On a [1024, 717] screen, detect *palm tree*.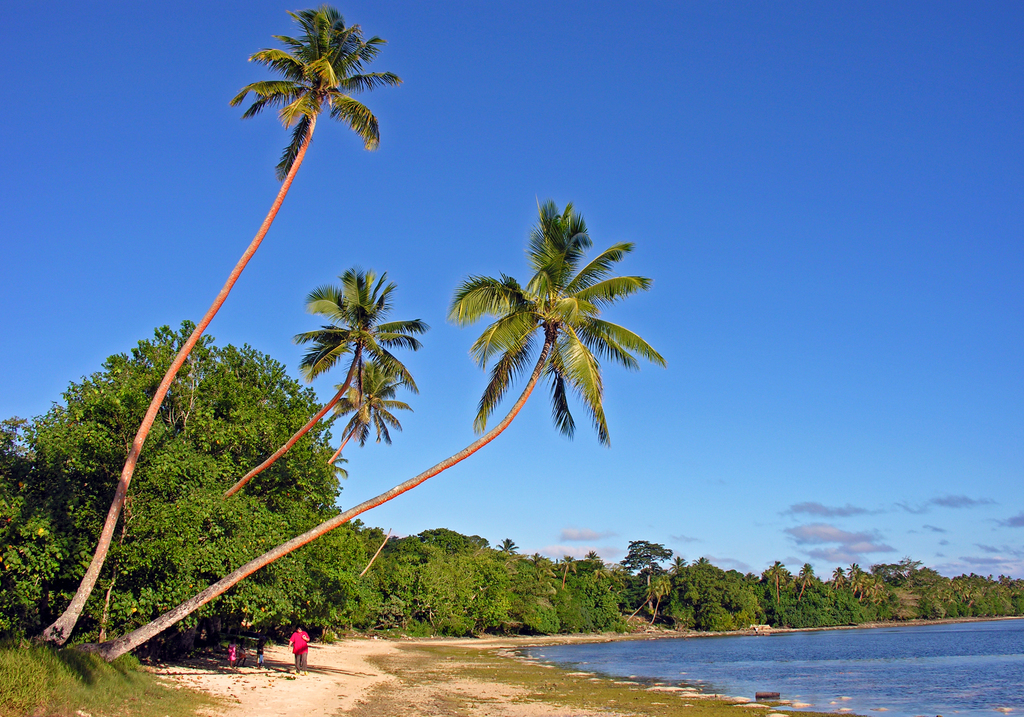
locate(328, 354, 417, 468).
